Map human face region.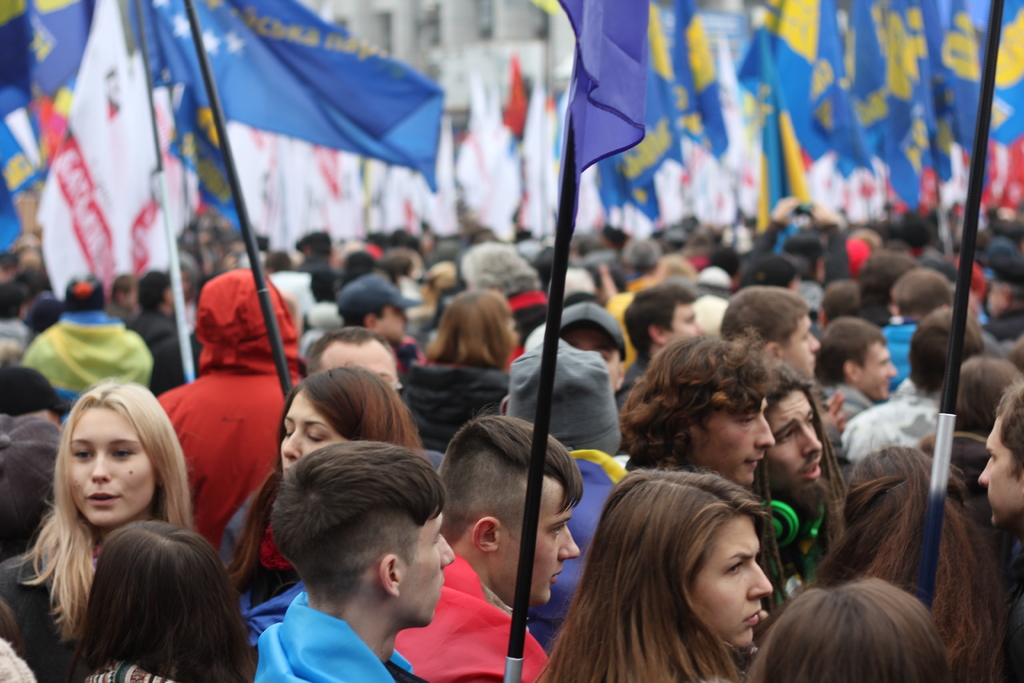
Mapped to [762,388,824,497].
